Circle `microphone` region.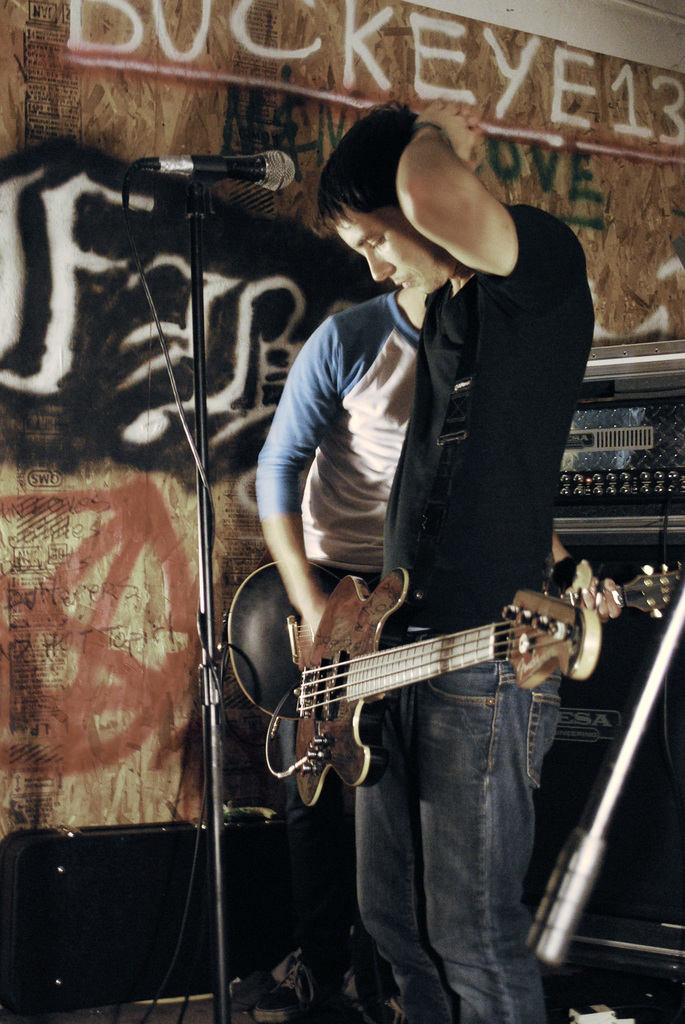
Region: pyautogui.locateOnScreen(124, 134, 300, 200).
